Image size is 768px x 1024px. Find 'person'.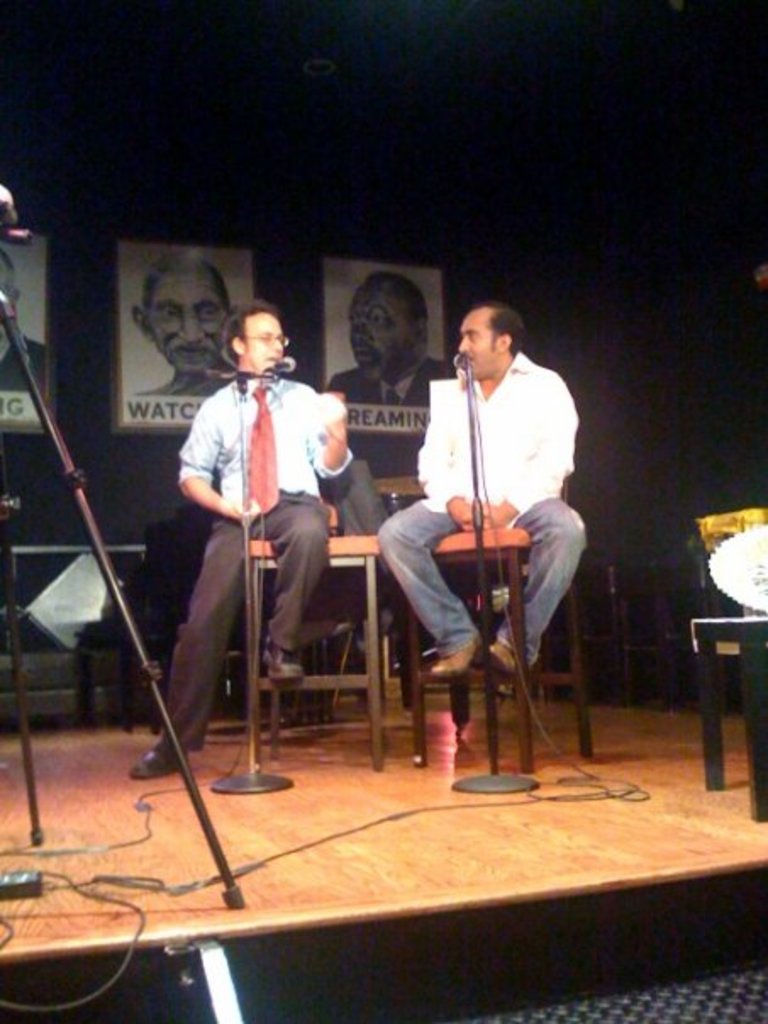
left=132, top=251, right=239, bottom=402.
